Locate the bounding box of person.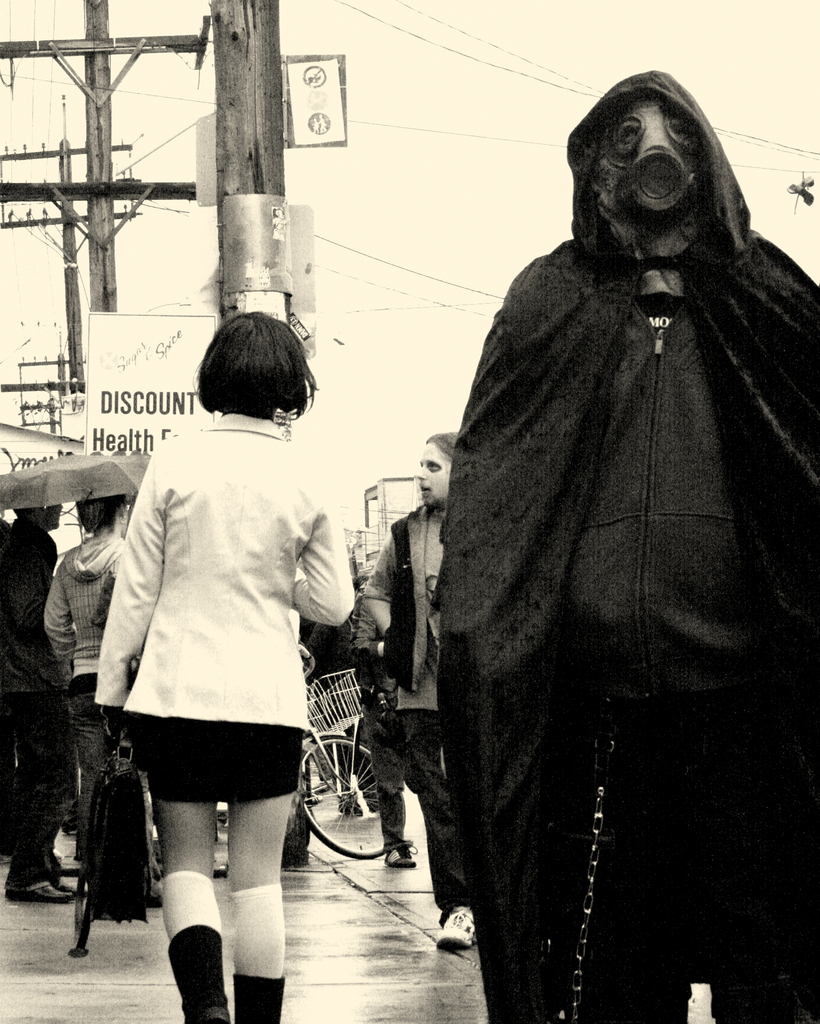
Bounding box: left=366, top=435, right=468, bottom=941.
